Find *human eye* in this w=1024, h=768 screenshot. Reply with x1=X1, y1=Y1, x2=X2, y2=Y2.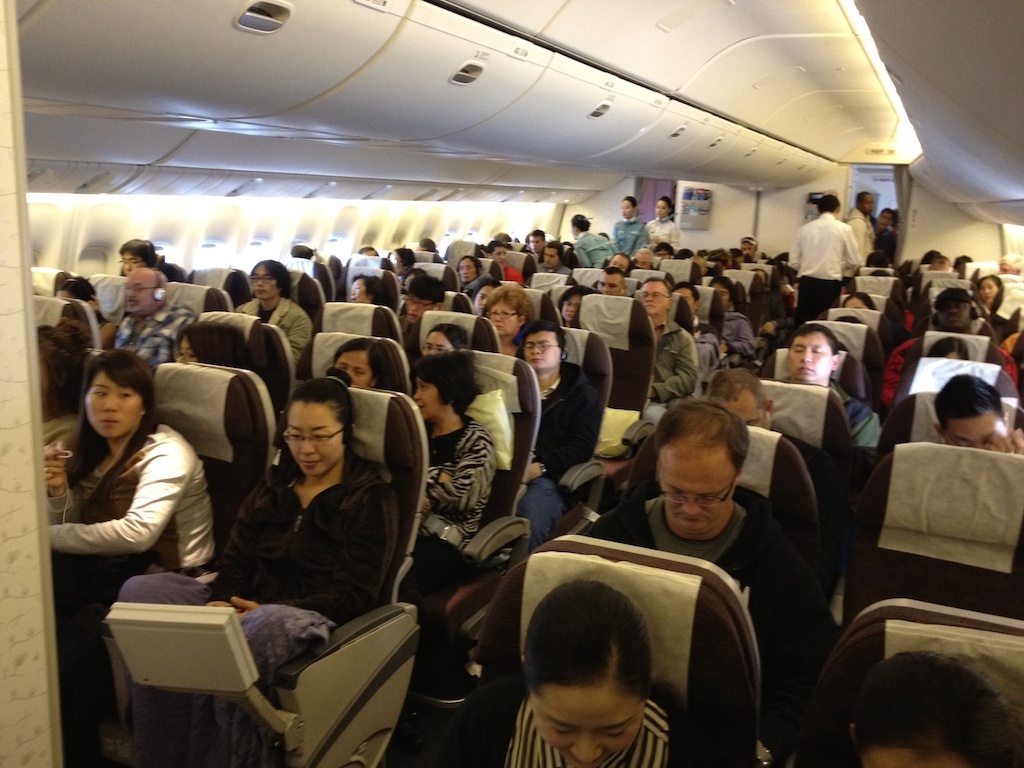
x1=671, y1=489, x2=686, y2=498.
